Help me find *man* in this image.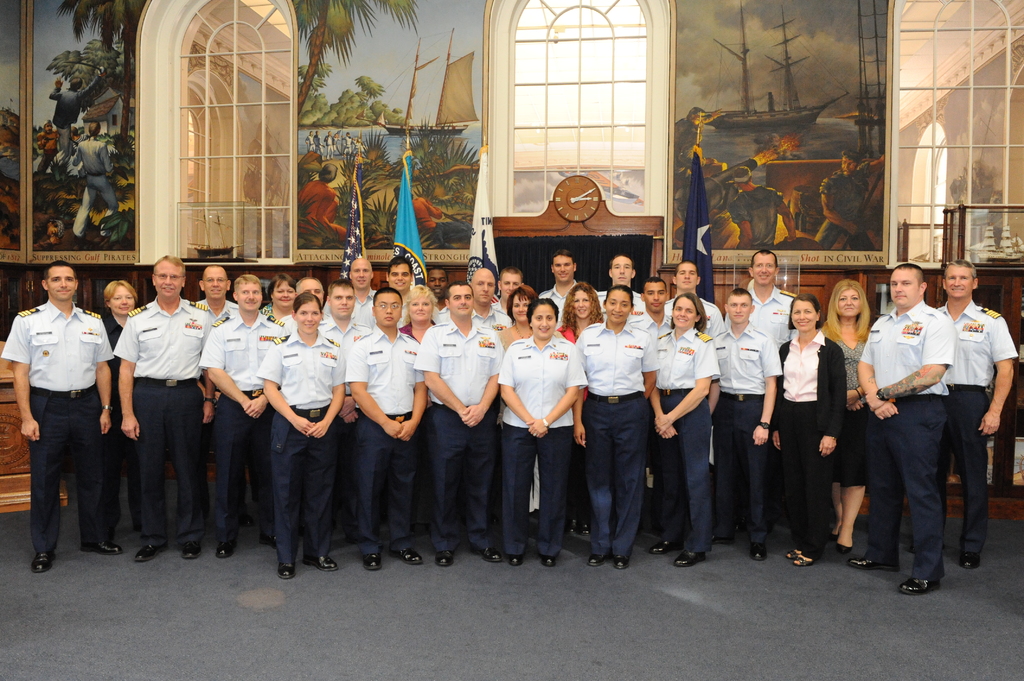
Found it: detection(676, 102, 726, 178).
